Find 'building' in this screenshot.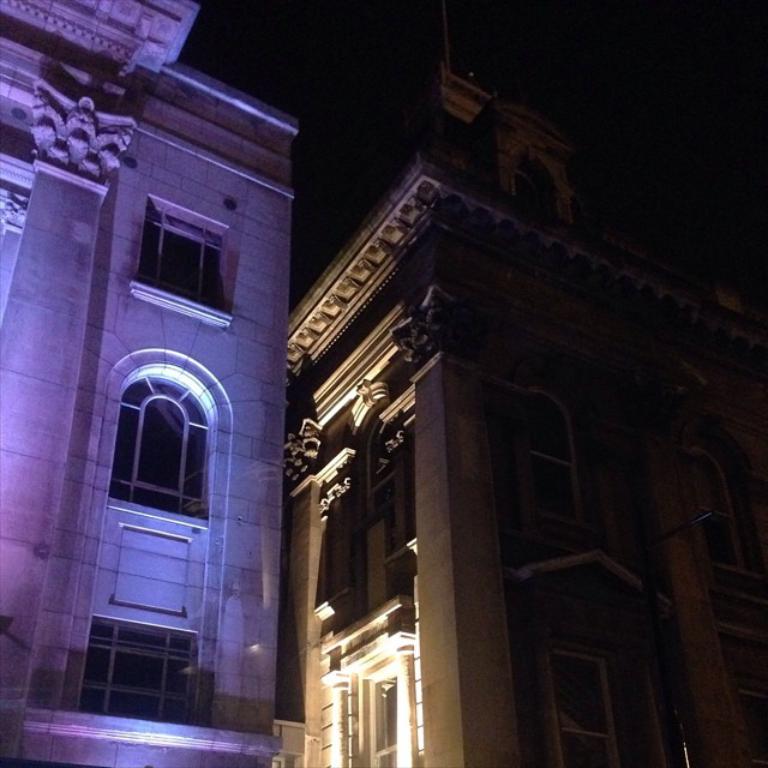
The bounding box for 'building' is <bbox>283, 154, 767, 767</bbox>.
